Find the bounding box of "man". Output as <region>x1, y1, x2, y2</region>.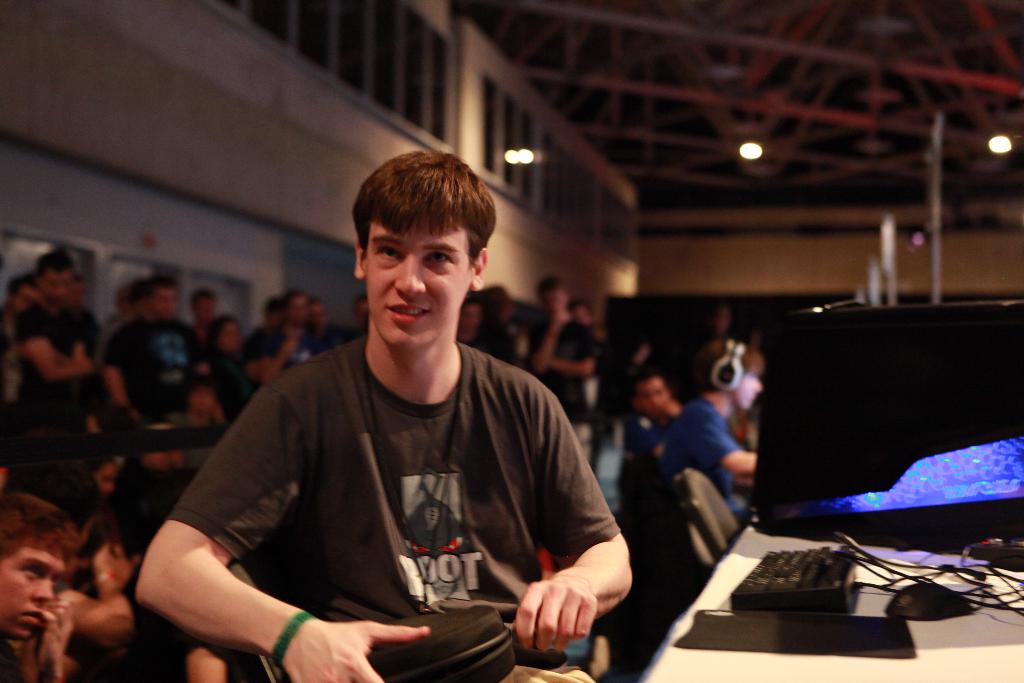
<region>0, 497, 71, 682</region>.
